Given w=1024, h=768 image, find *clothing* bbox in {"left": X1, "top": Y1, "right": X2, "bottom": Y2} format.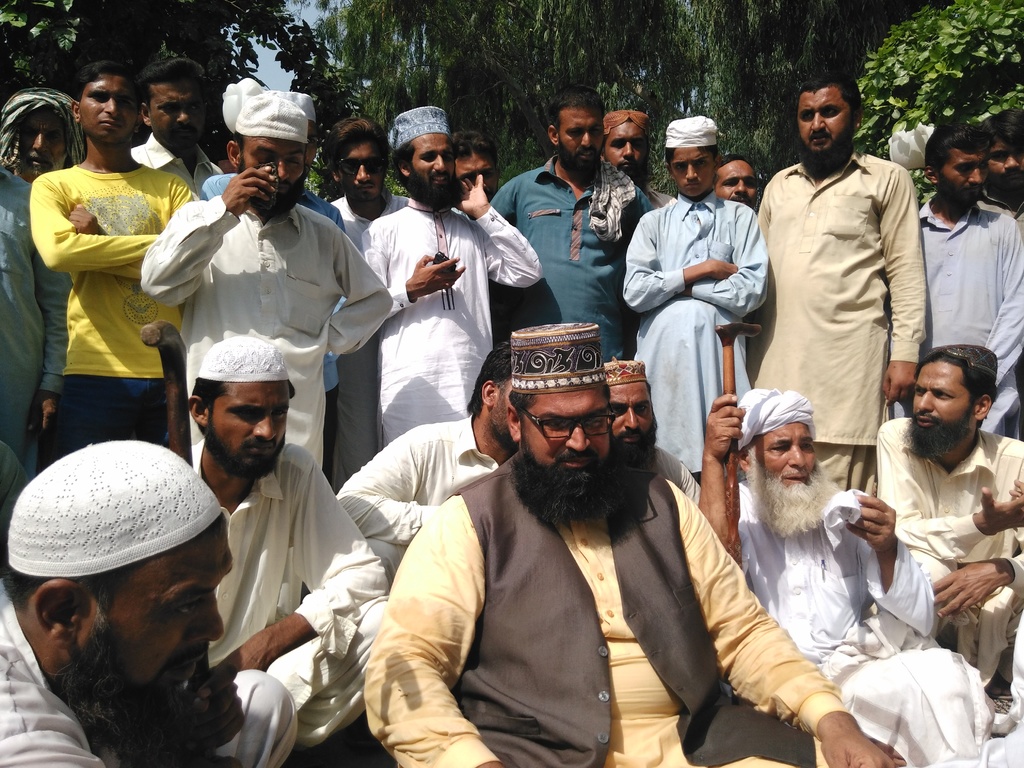
{"left": 913, "top": 196, "right": 1023, "bottom": 424}.
